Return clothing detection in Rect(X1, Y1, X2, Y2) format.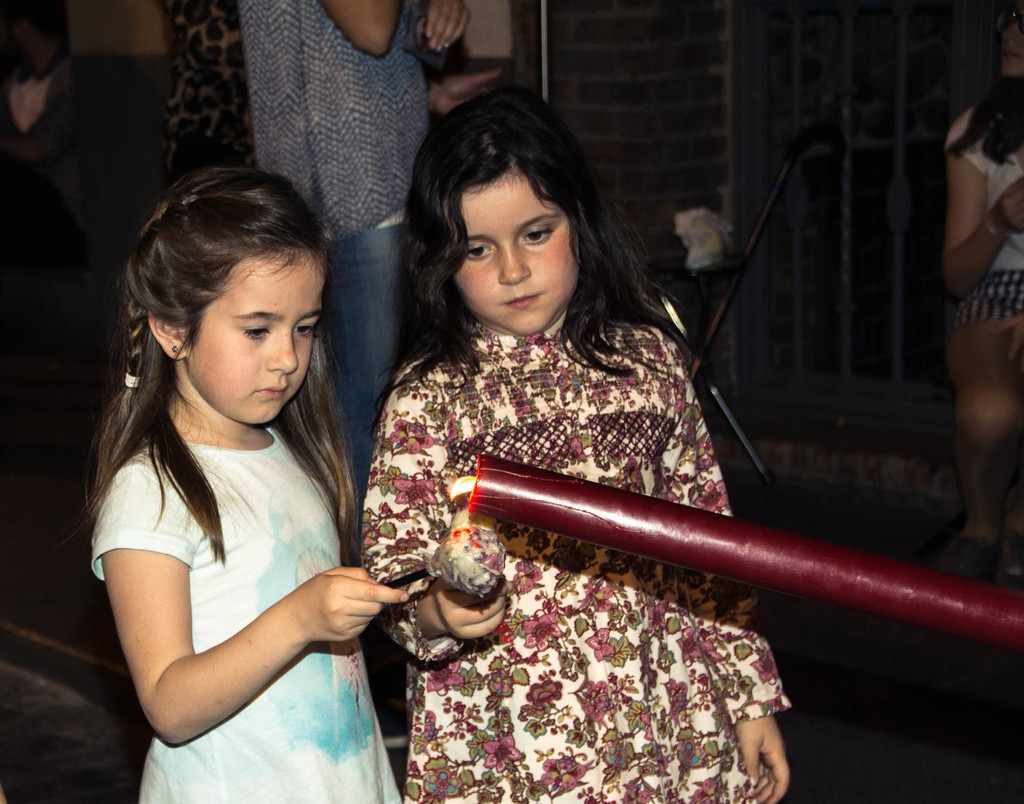
Rect(239, 0, 427, 558).
